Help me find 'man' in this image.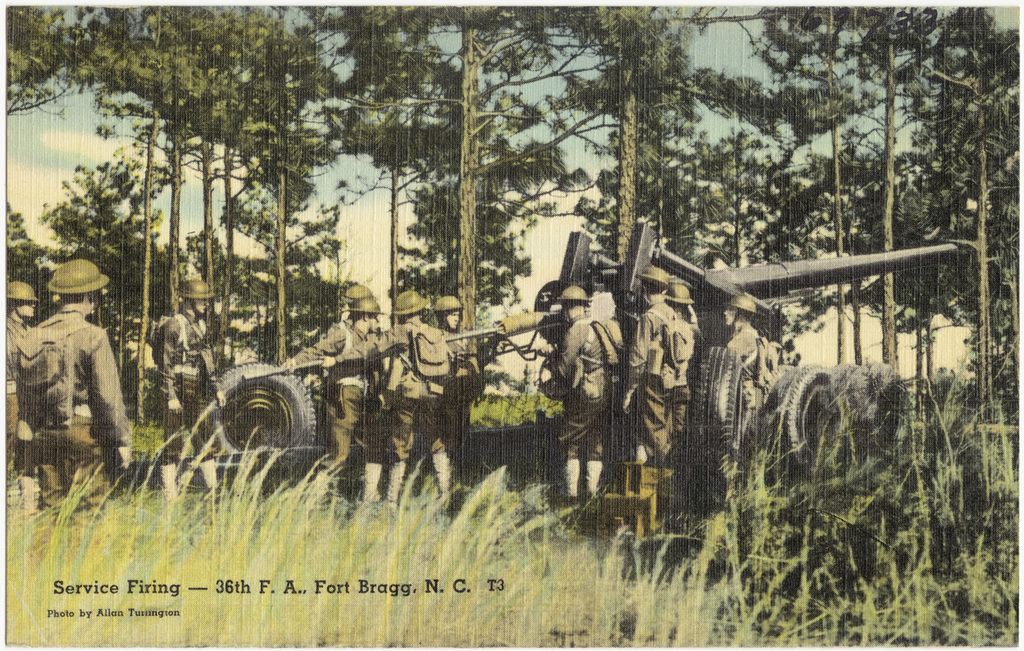
Found it: <box>338,277,375,324</box>.
